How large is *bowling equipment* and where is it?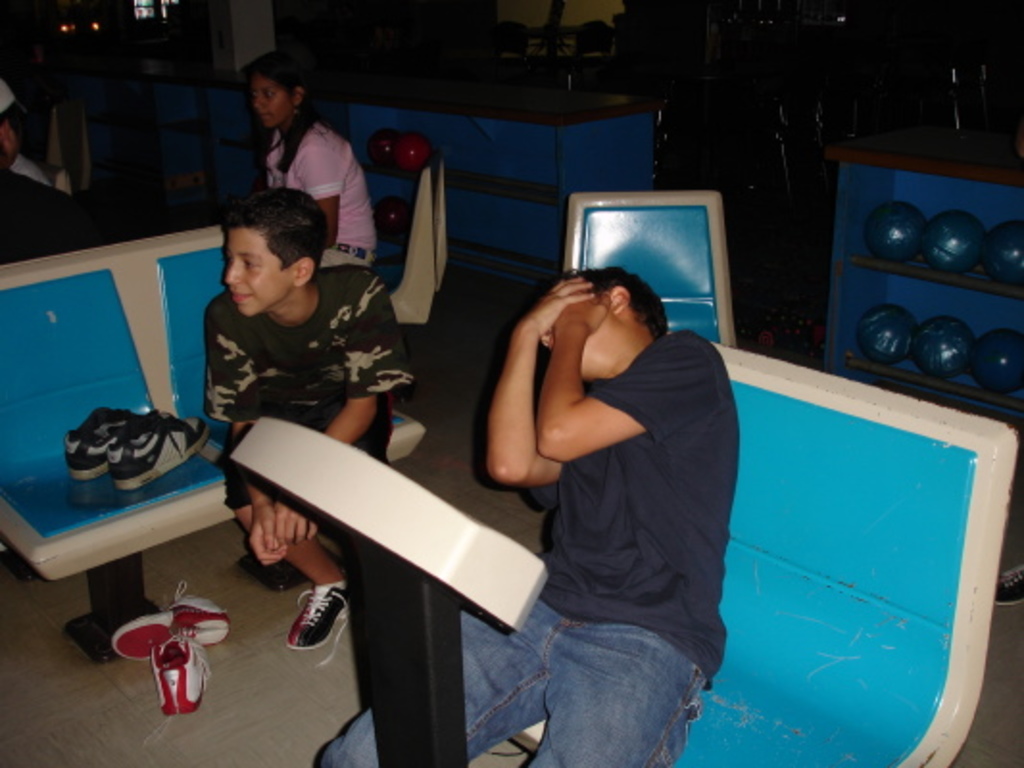
Bounding box: select_region(855, 309, 916, 365).
